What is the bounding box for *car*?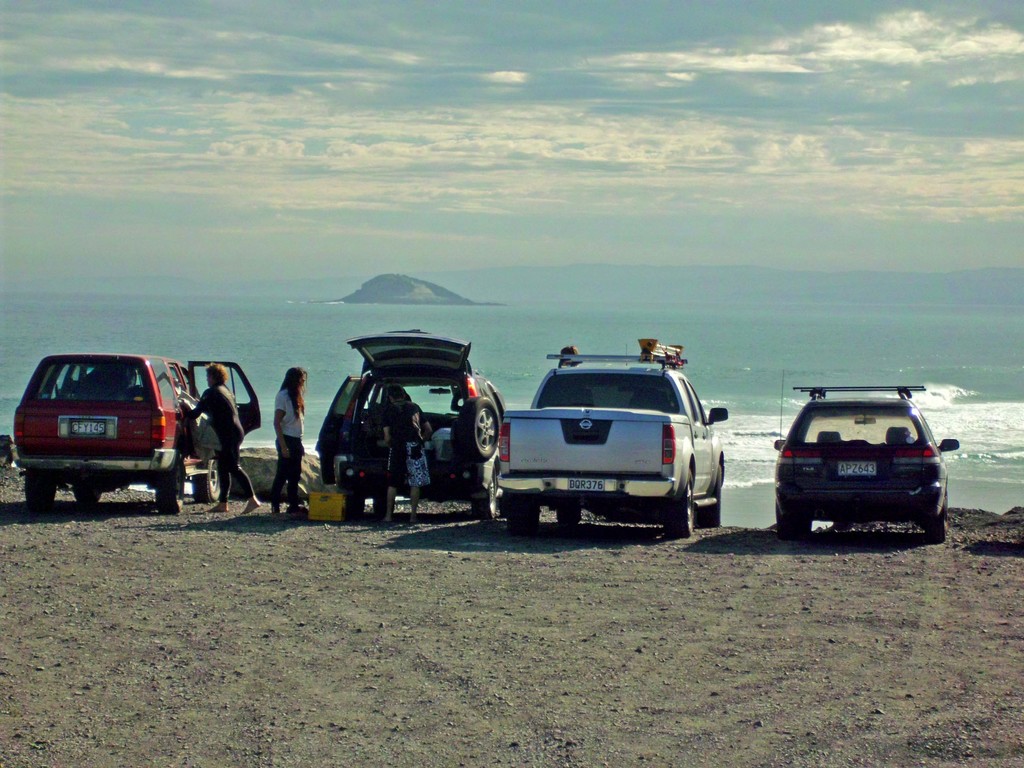
[x1=12, y1=346, x2=269, y2=520].
